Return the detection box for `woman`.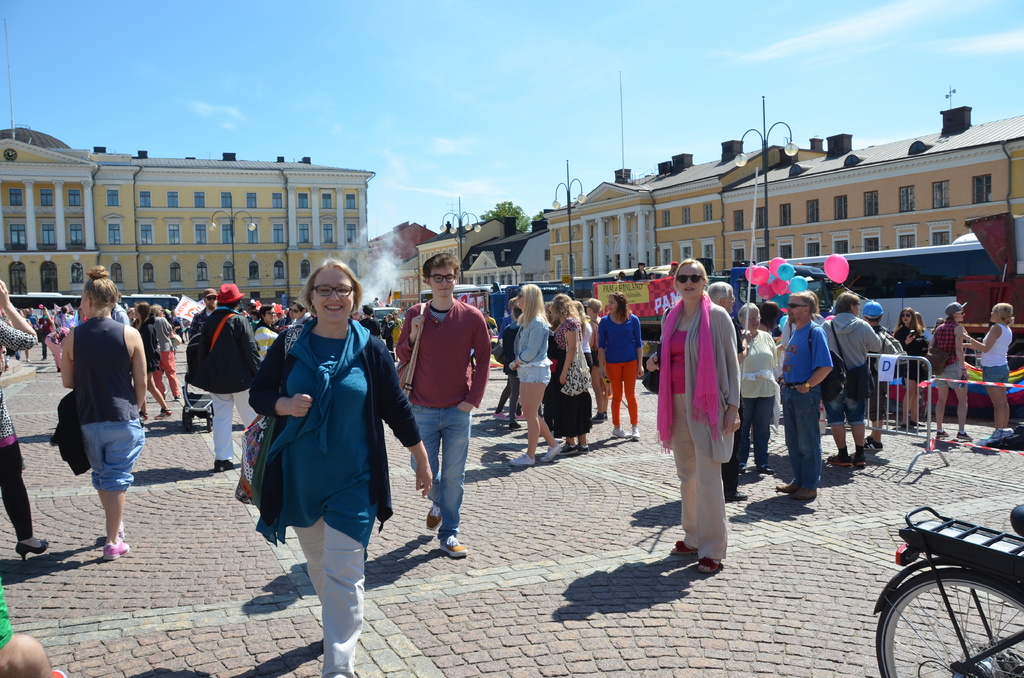
bbox(129, 302, 172, 417).
